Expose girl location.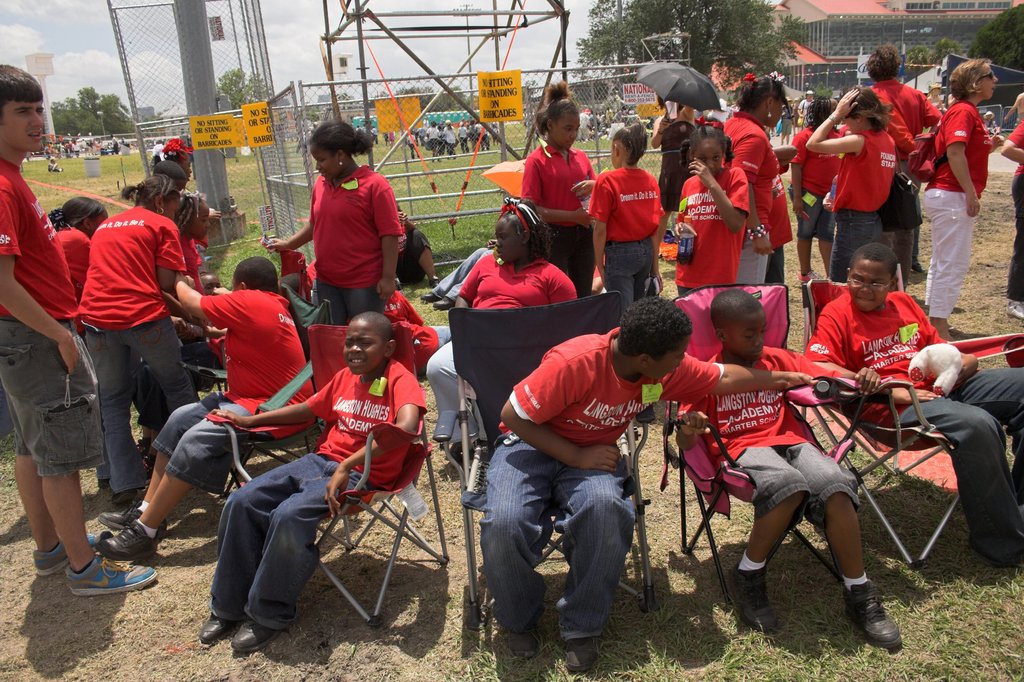
Exposed at locate(589, 125, 666, 437).
